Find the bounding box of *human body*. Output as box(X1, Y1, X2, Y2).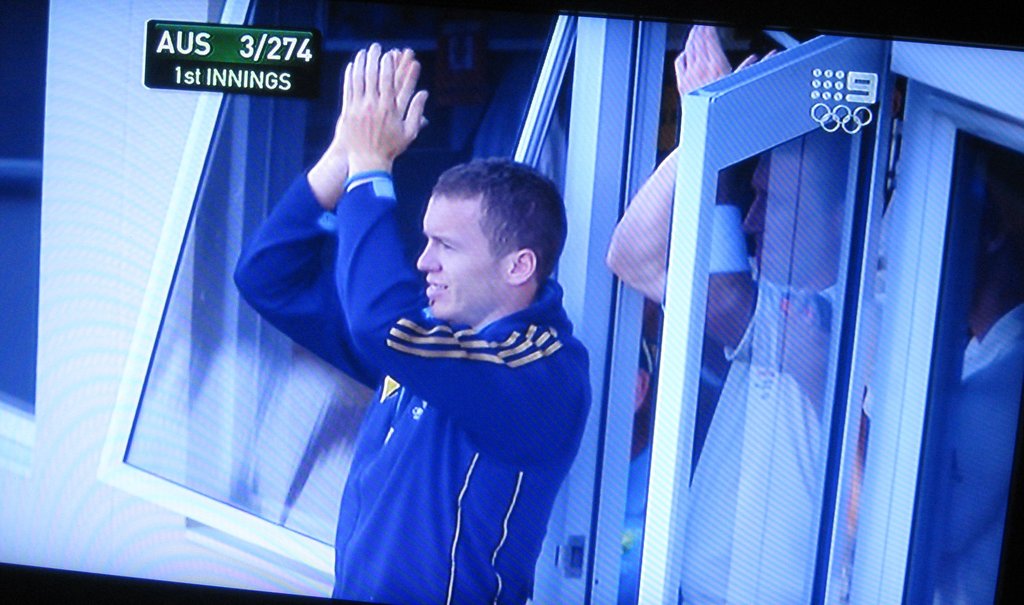
box(610, 24, 871, 604).
